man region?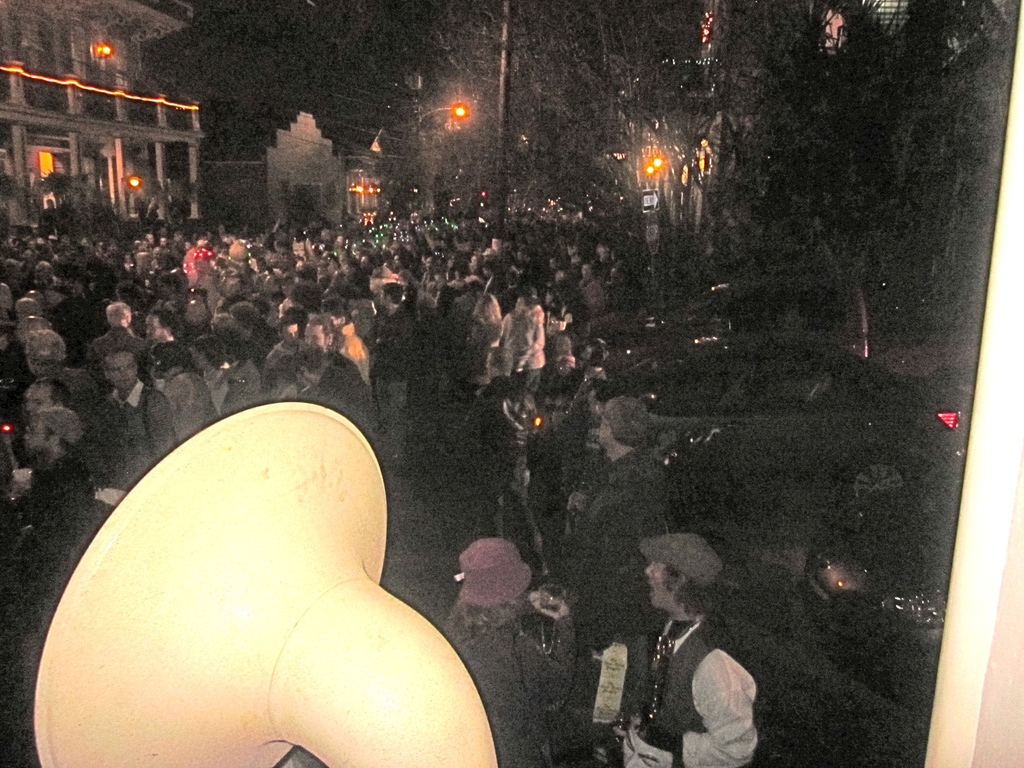
[188,229,218,287]
